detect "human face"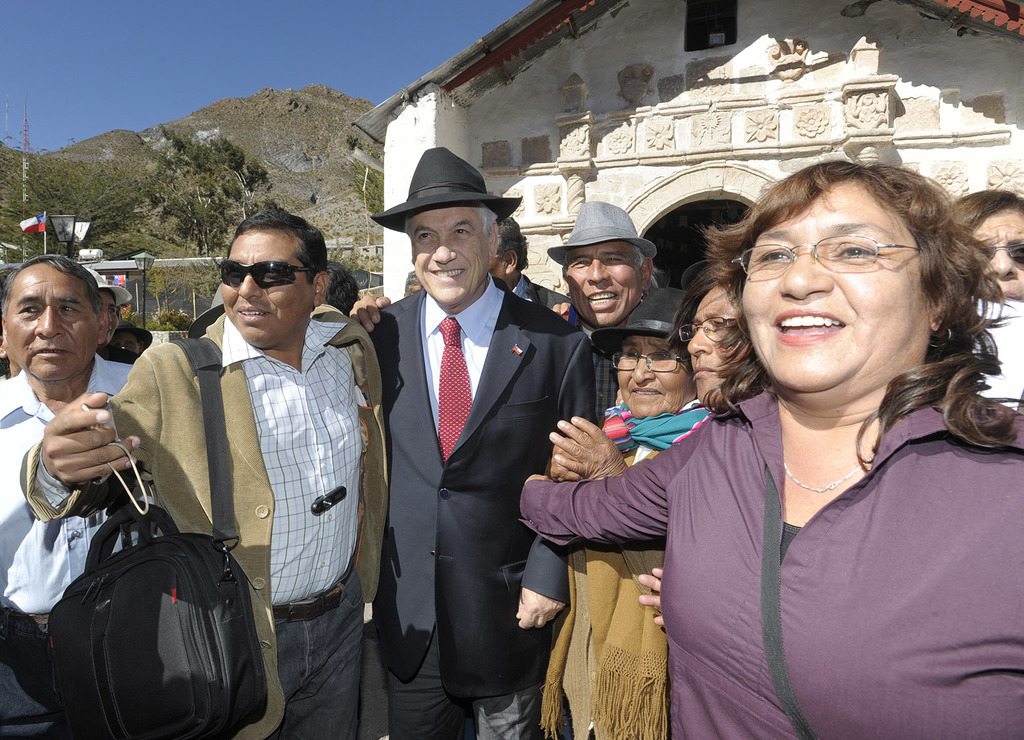
select_region(4, 267, 99, 384)
